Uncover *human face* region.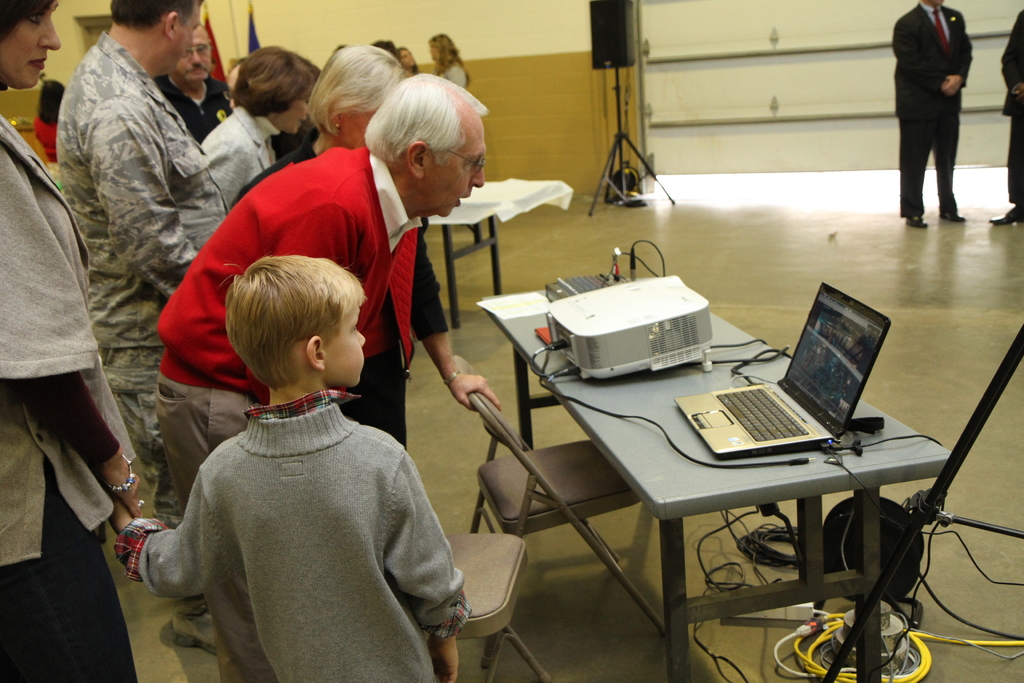
Uncovered: <bbox>324, 306, 367, 390</bbox>.
